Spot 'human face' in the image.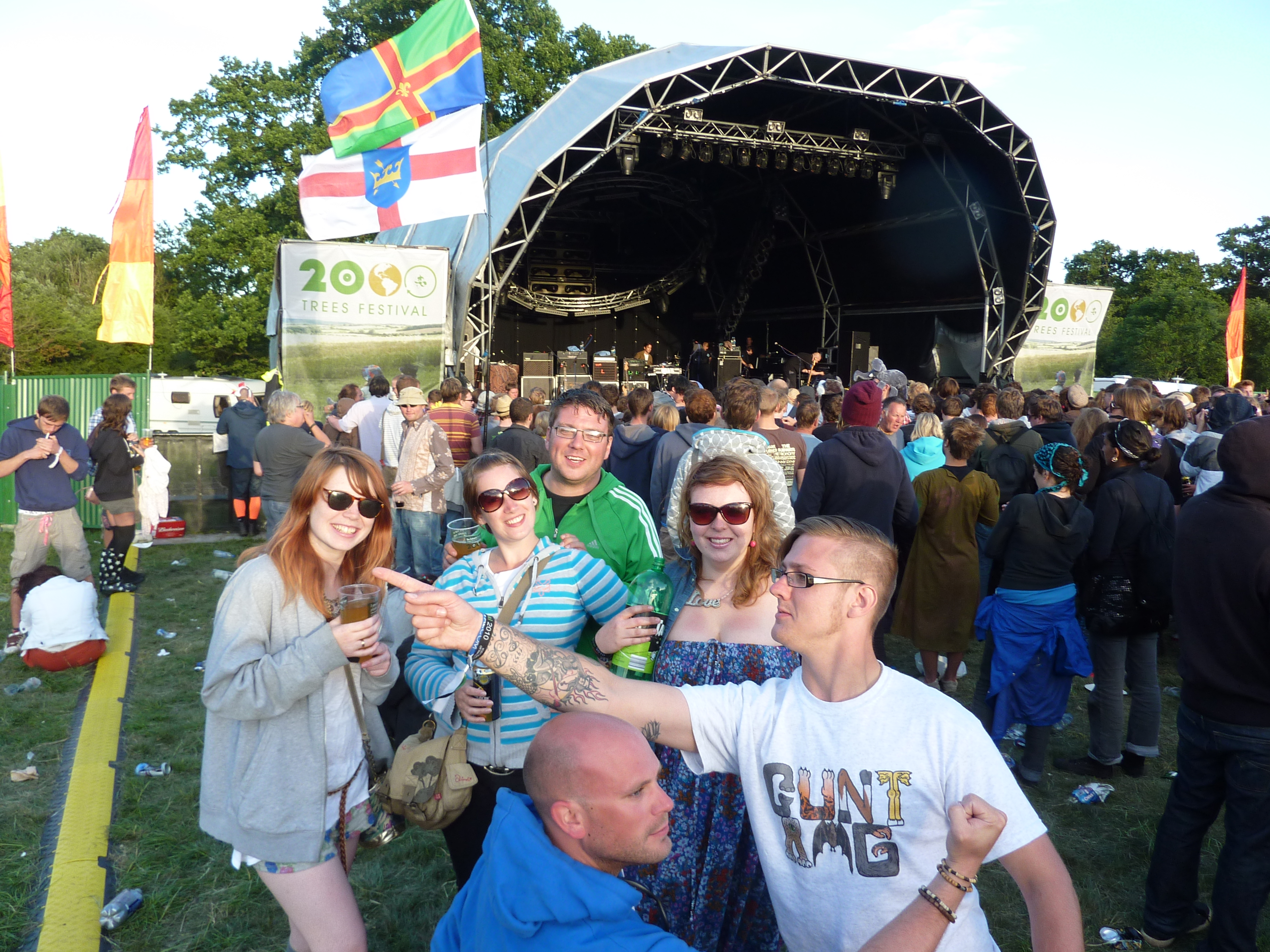
'human face' found at select_region(204, 259, 235, 300).
